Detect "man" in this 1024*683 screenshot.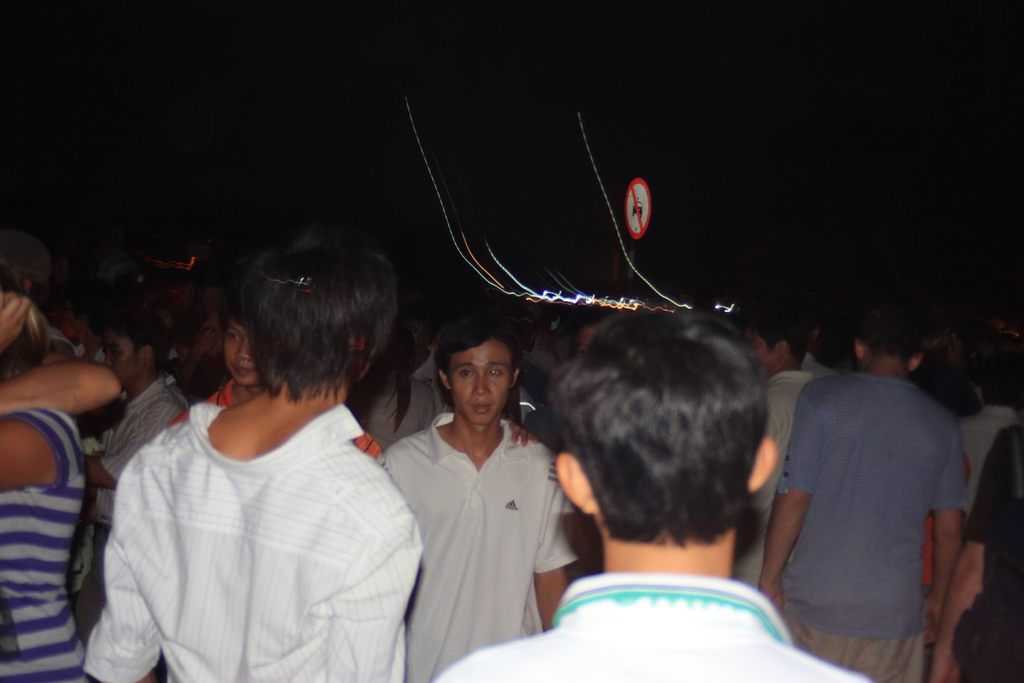
Detection: (left=752, top=296, right=991, bottom=662).
